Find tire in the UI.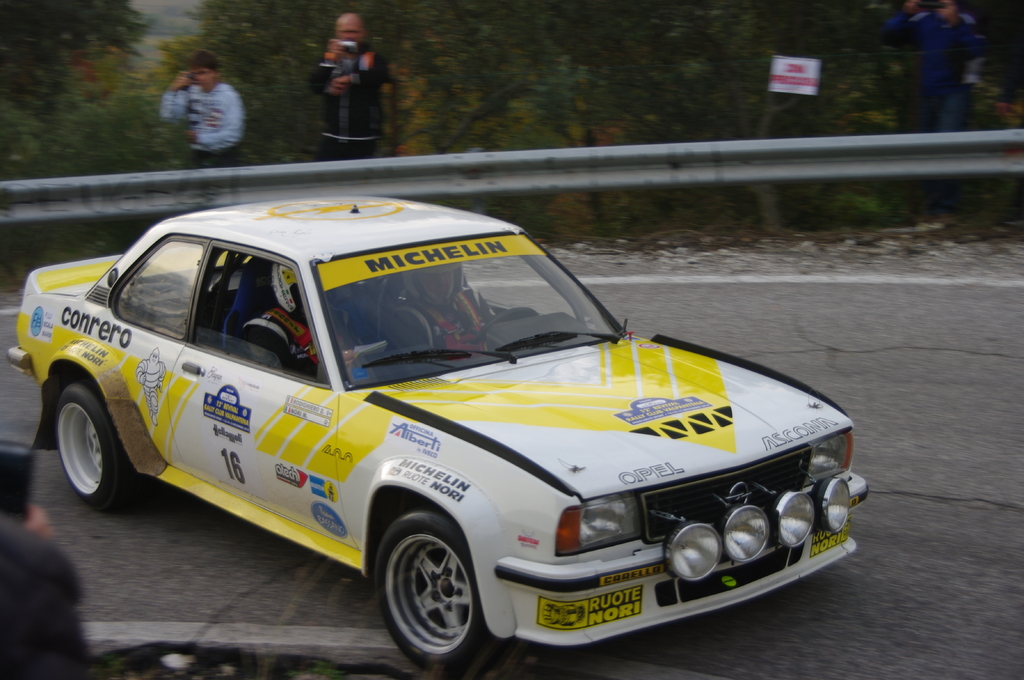
UI element at 55 386 123 521.
